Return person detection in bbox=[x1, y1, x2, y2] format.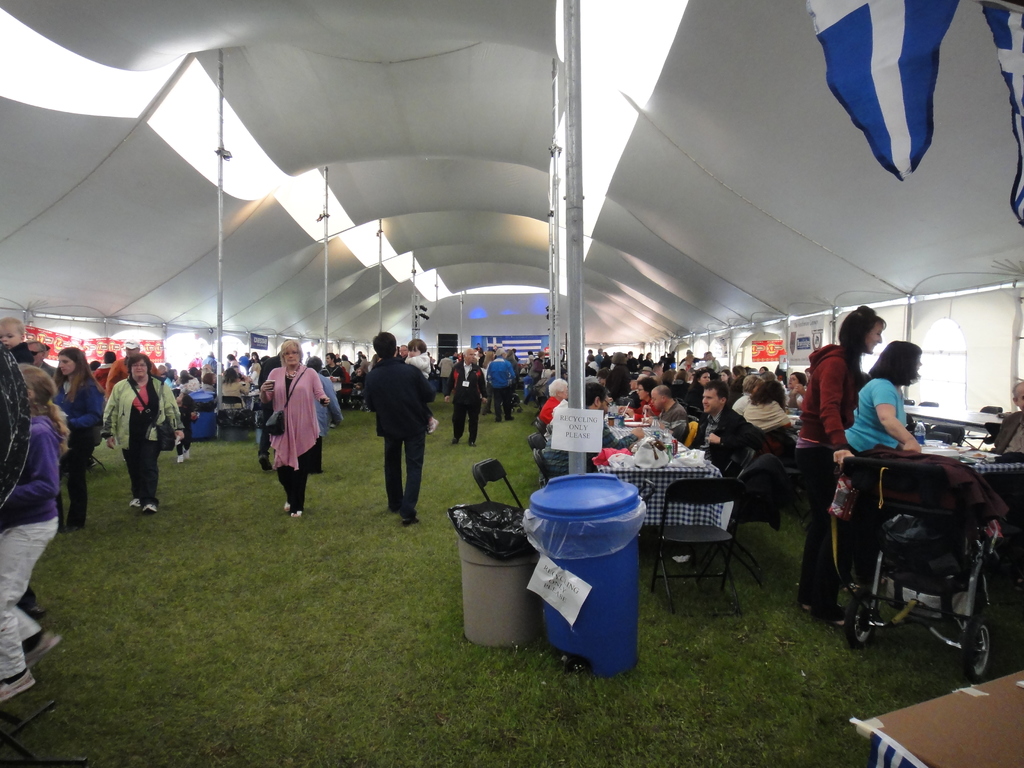
bbox=[0, 318, 26, 360].
